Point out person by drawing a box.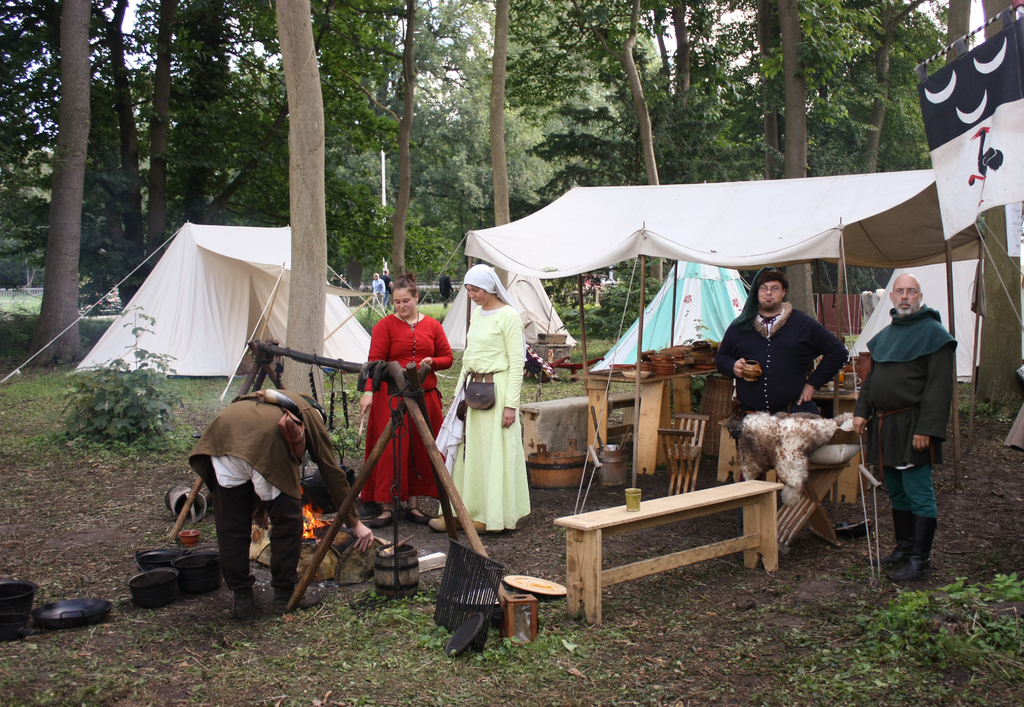
<box>845,272,952,577</box>.
